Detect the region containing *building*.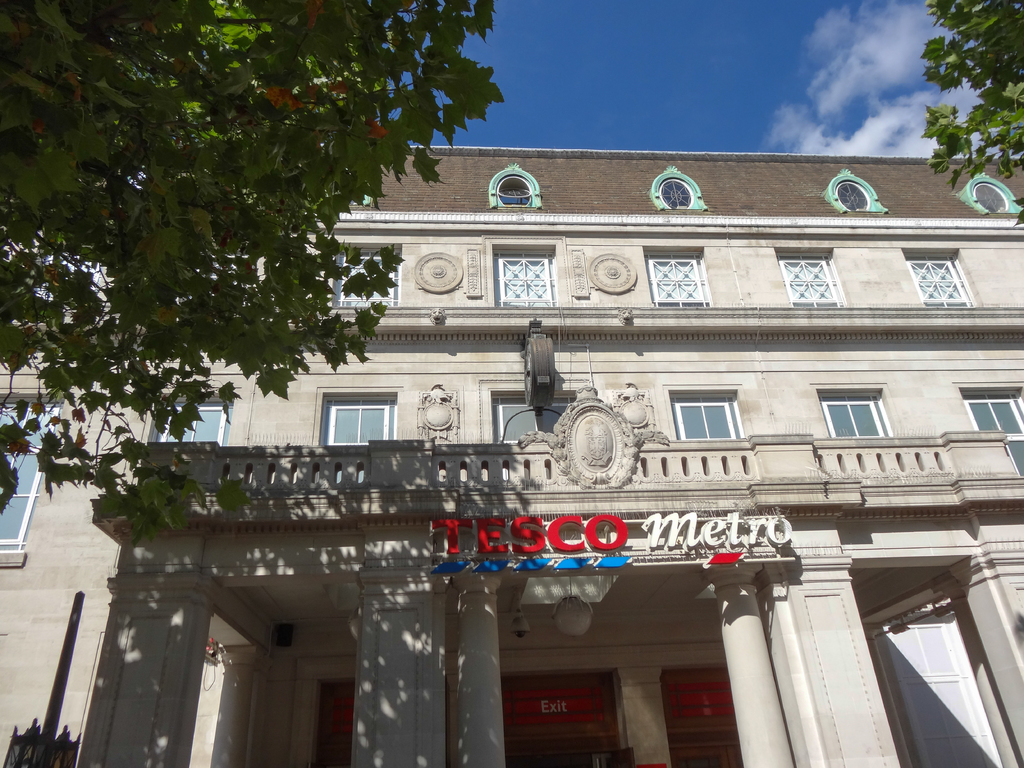
box=[0, 145, 1023, 767].
